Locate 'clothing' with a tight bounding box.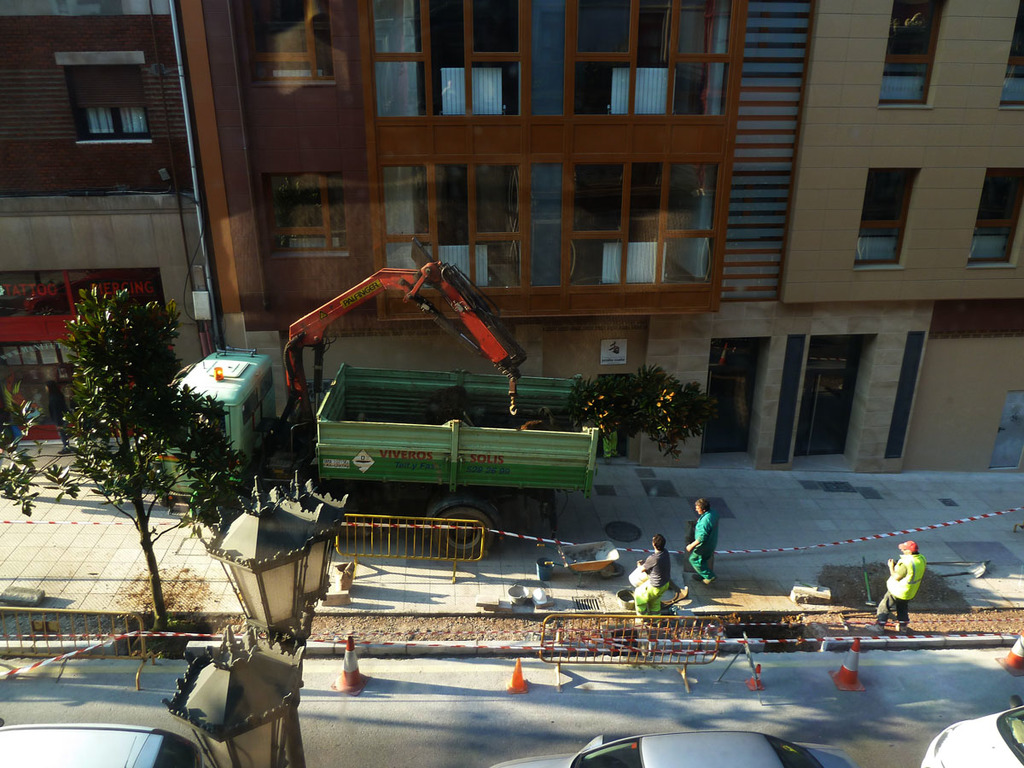
box=[881, 545, 945, 641].
